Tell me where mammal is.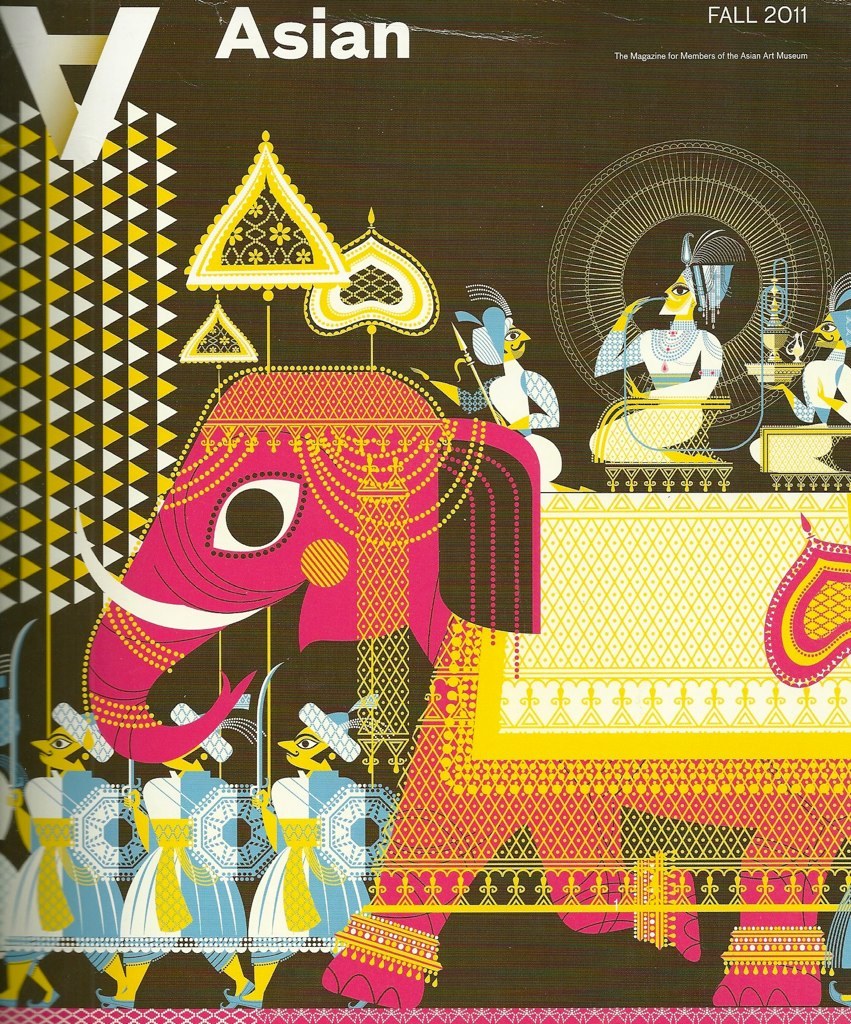
mammal is at Rect(760, 268, 850, 469).
